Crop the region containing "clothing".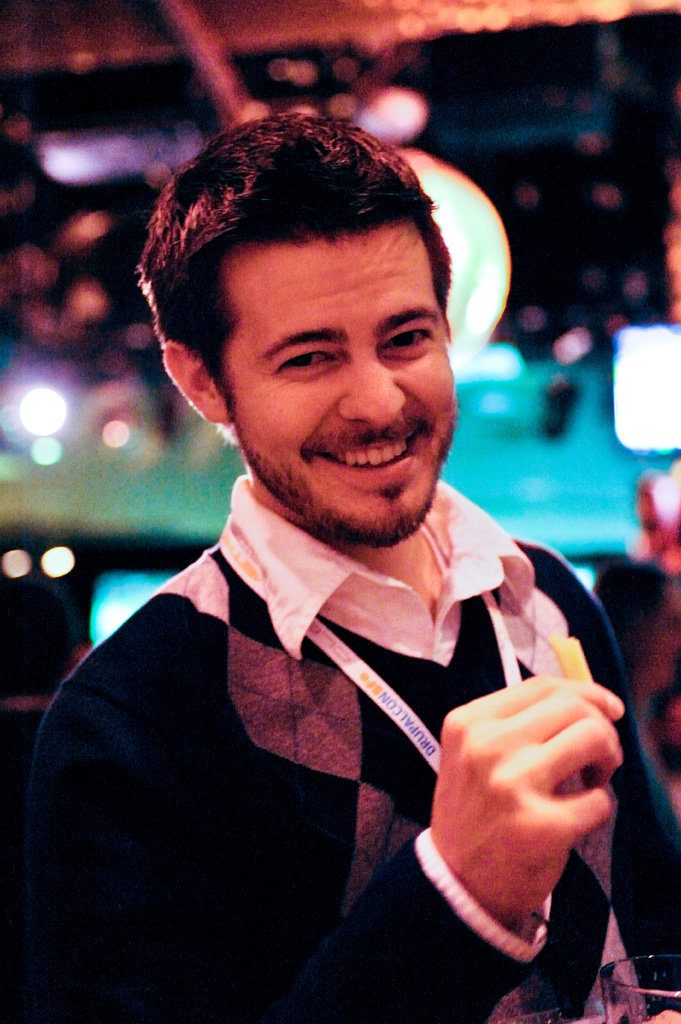
Crop region: <box>233,456,541,666</box>.
